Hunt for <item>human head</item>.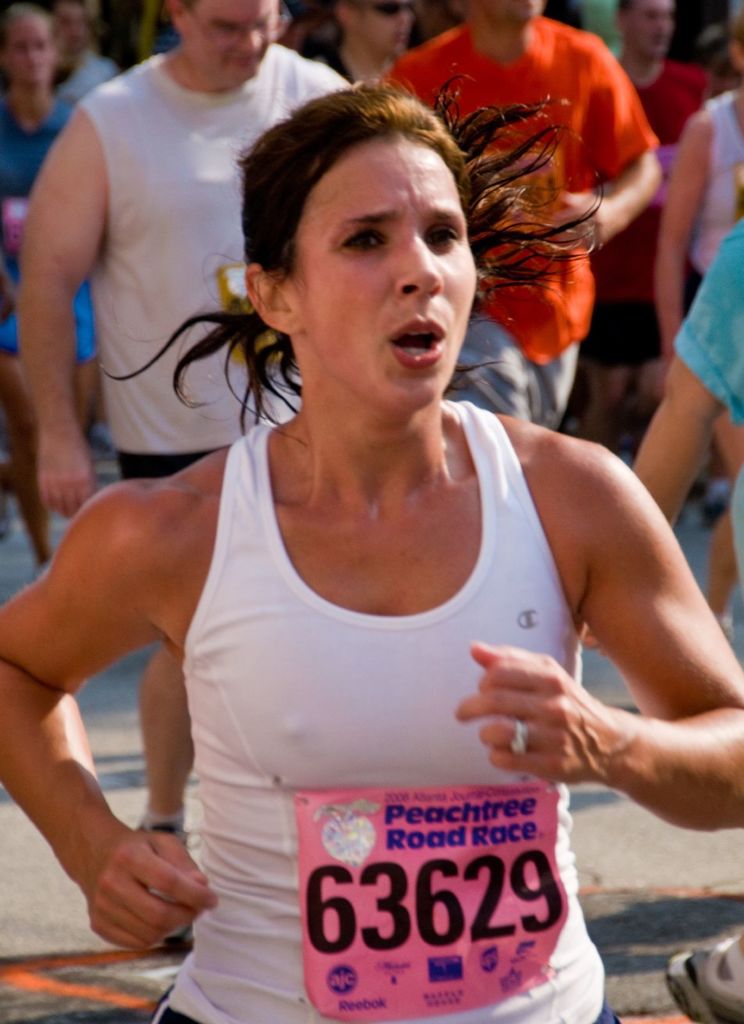
Hunted down at (95,72,608,410).
